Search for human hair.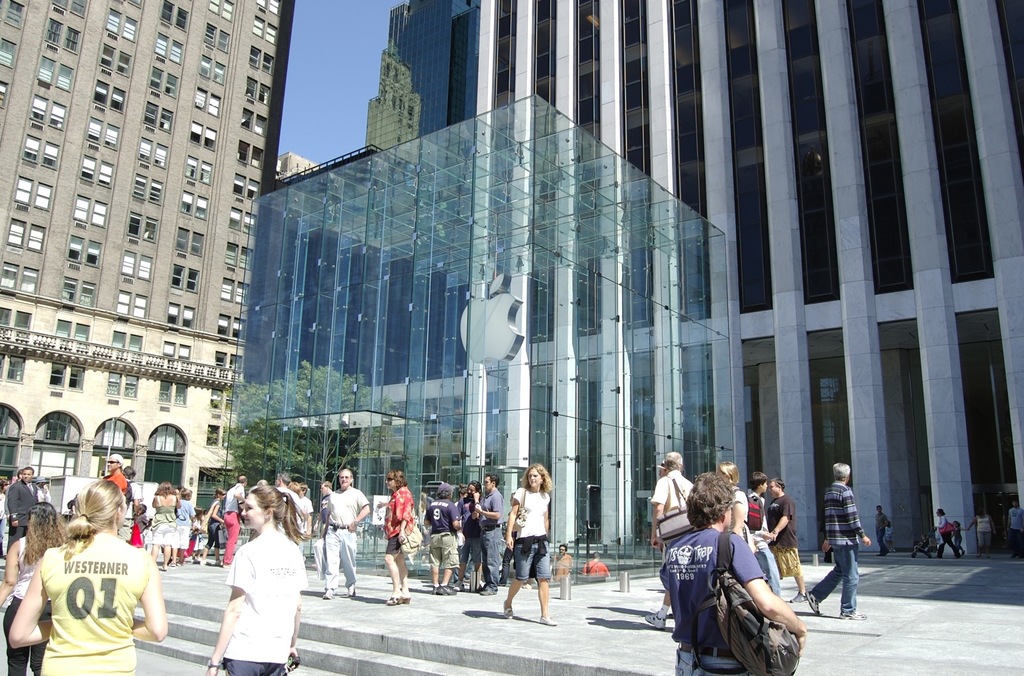
Found at region(17, 468, 20, 480).
